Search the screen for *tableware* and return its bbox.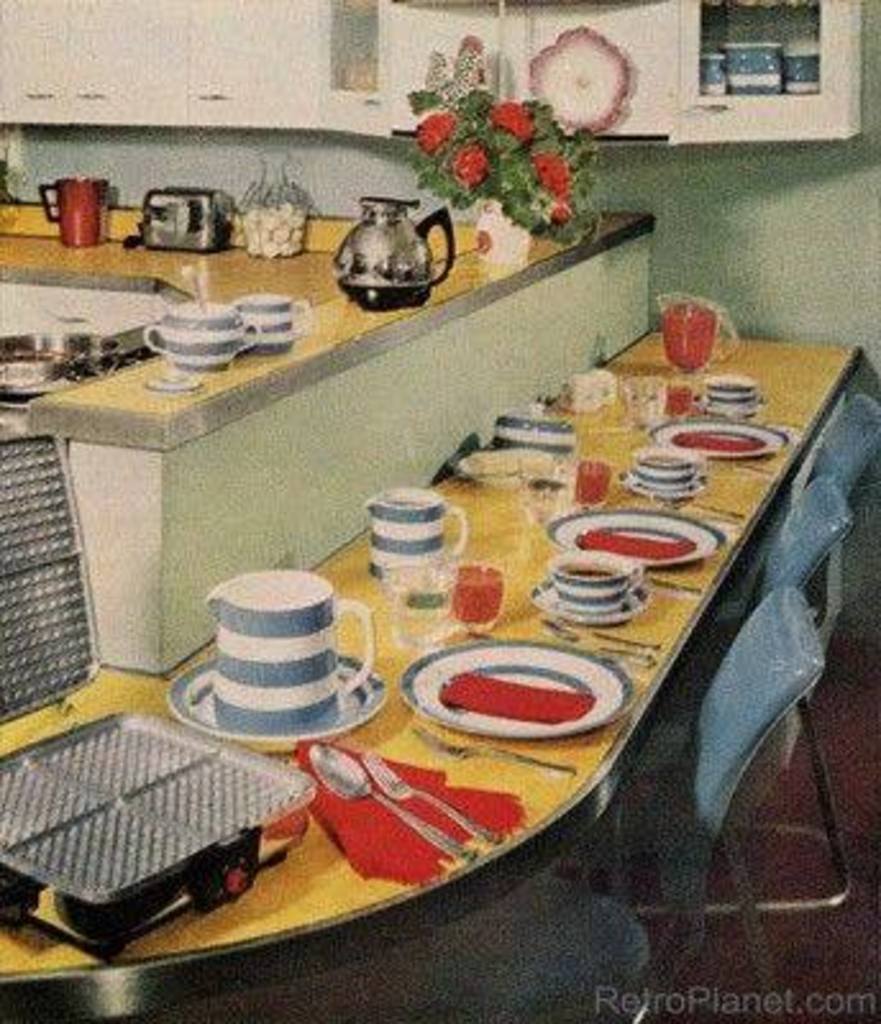
Found: {"left": 469, "top": 448, "right": 566, "bottom": 479}.
